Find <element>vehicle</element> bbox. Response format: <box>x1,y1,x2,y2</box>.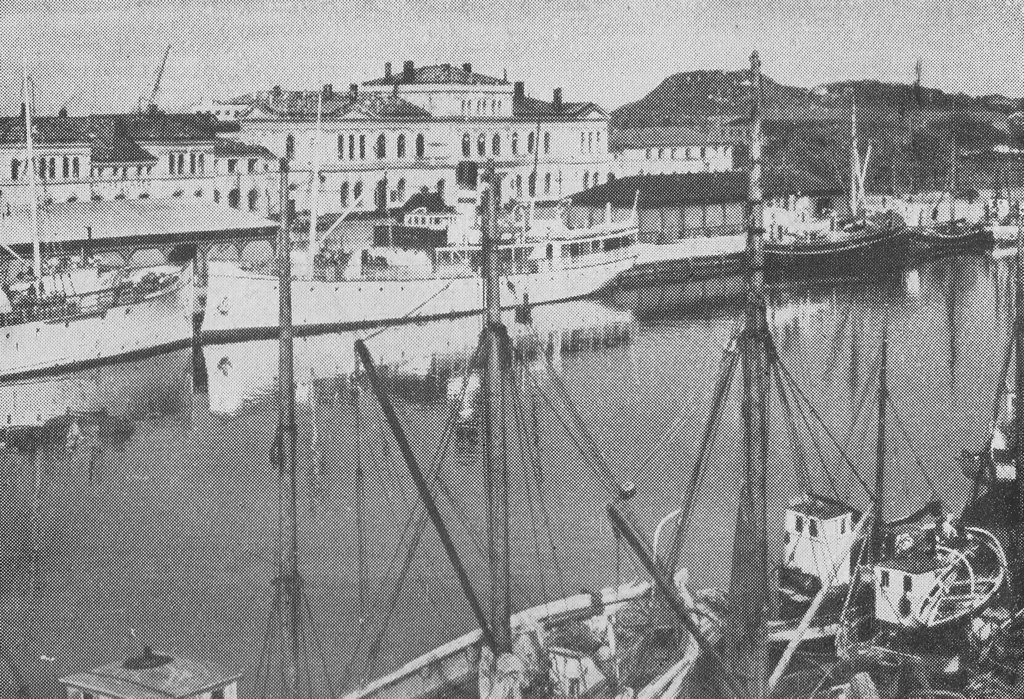
<box>202,159,641,347</box>.
